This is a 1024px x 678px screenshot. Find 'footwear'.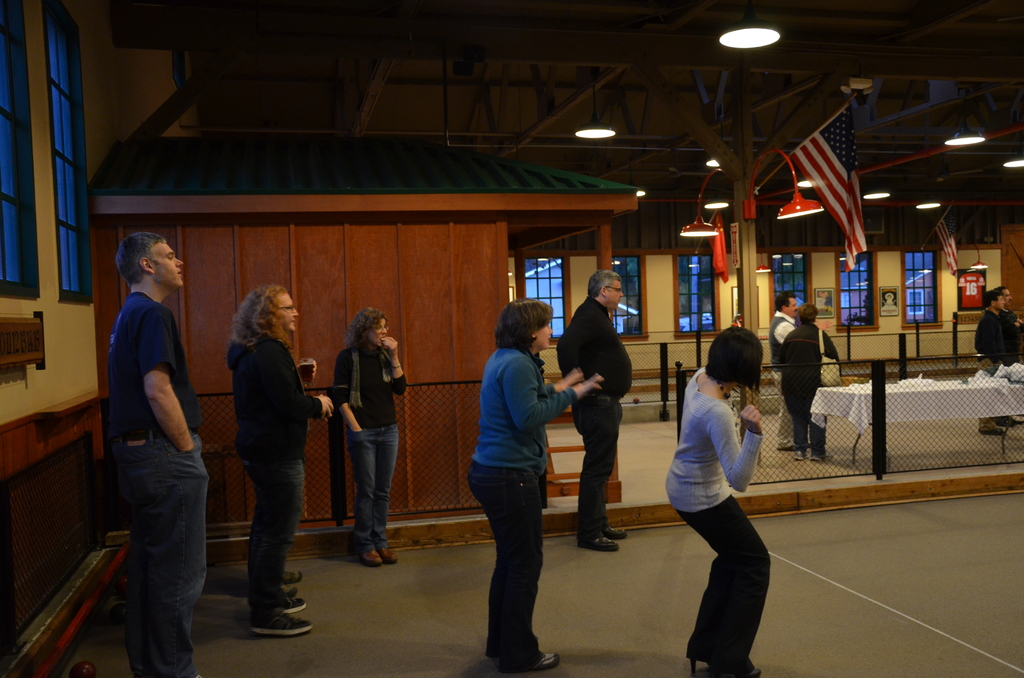
Bounding box: [601, 526, 626, 537].
